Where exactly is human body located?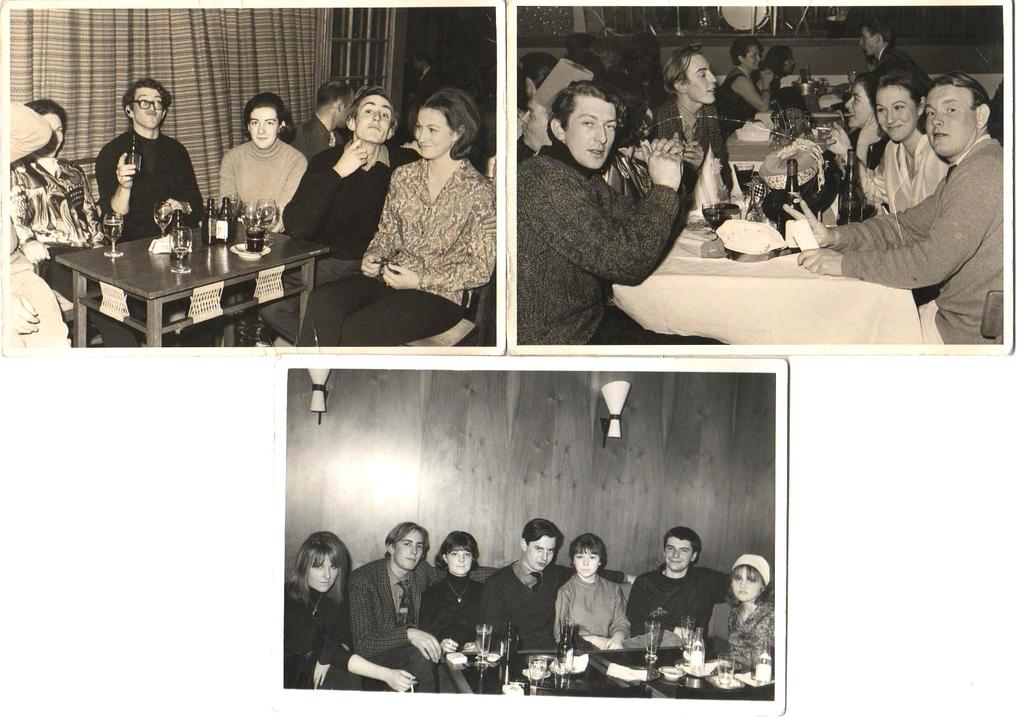
Its bounding box is [632, 563, 734, 643].
